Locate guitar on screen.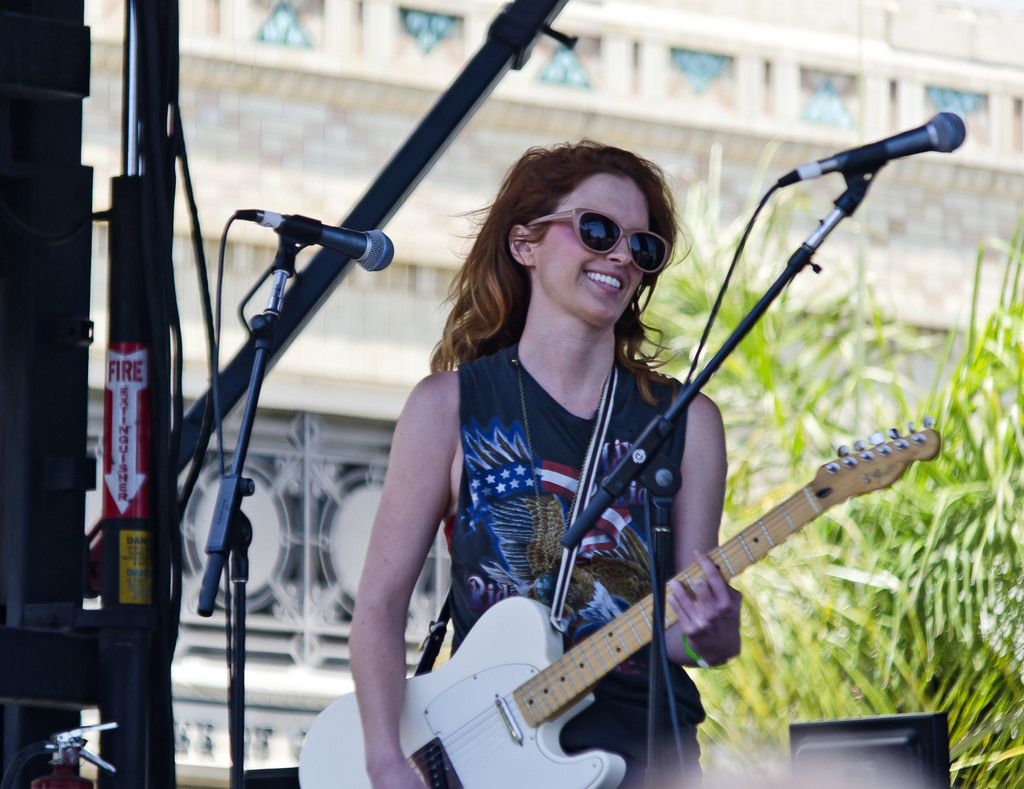
On screen at 300:411:944:788.
